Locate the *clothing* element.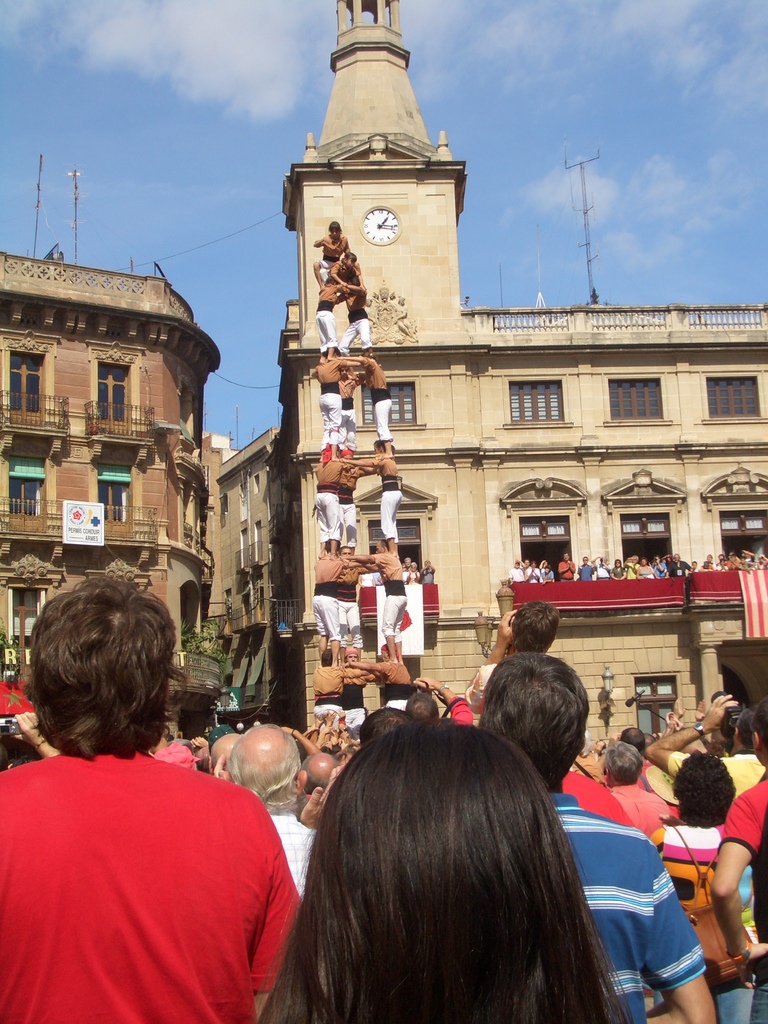
Element bbox: pyautogui.locateOnScreen(335, 369, 361, 449).
